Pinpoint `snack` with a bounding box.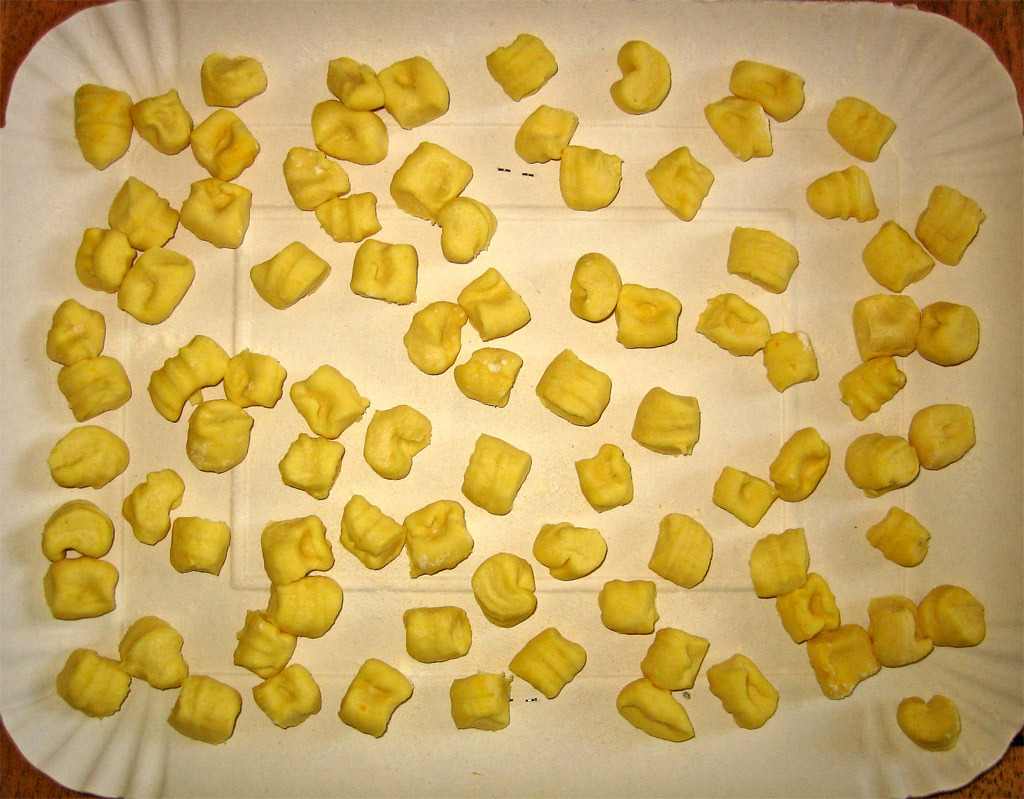
(x1=250, y1=239, x2=331, y2=308).
